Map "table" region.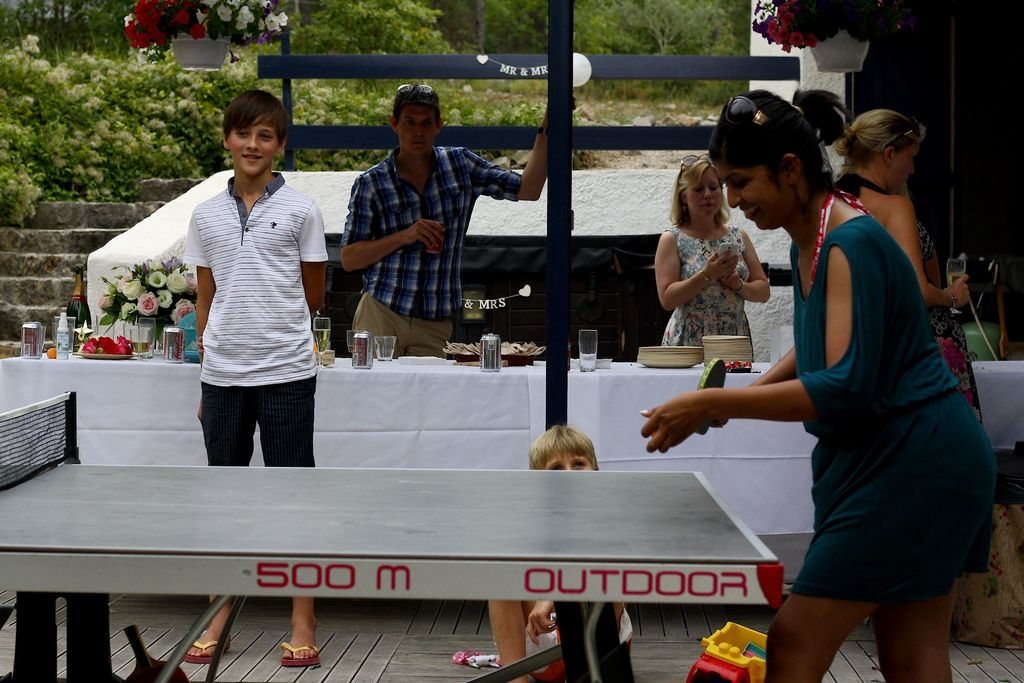
Mapped to rect(0, 458, 784, 682).
